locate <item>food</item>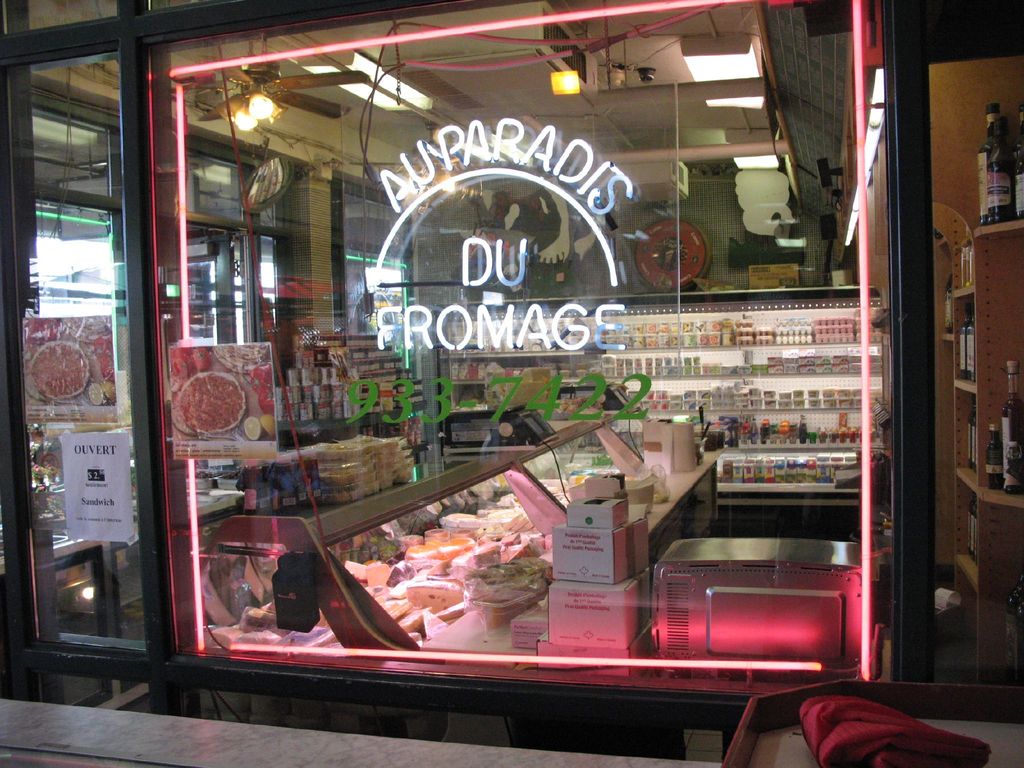
{"left": 691, "top": 428, "right": 724, "bottom": 454}
